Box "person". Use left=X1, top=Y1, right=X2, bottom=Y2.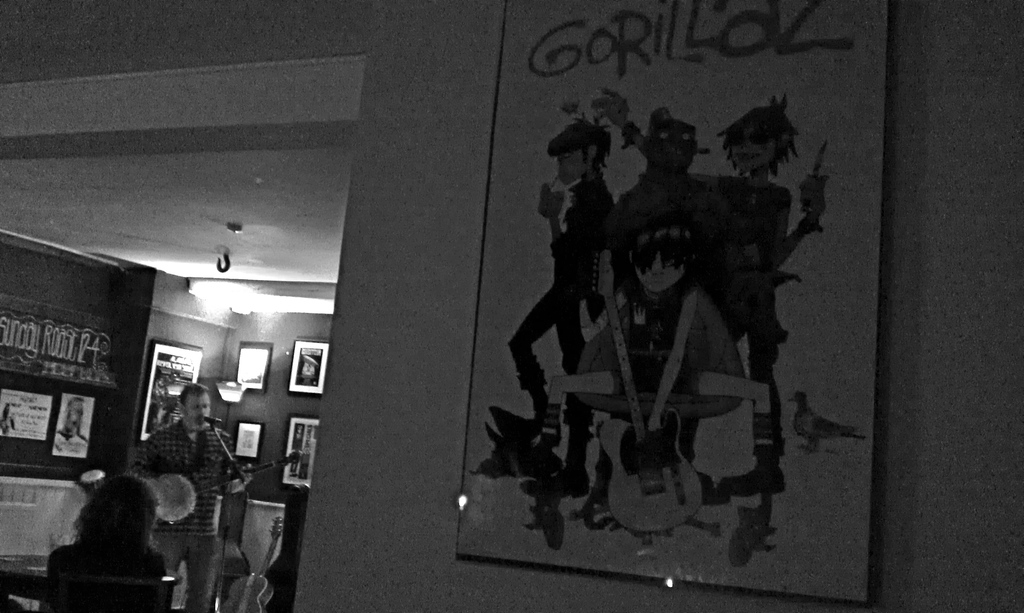
left=504, top=113, right=611, bottom=500.
